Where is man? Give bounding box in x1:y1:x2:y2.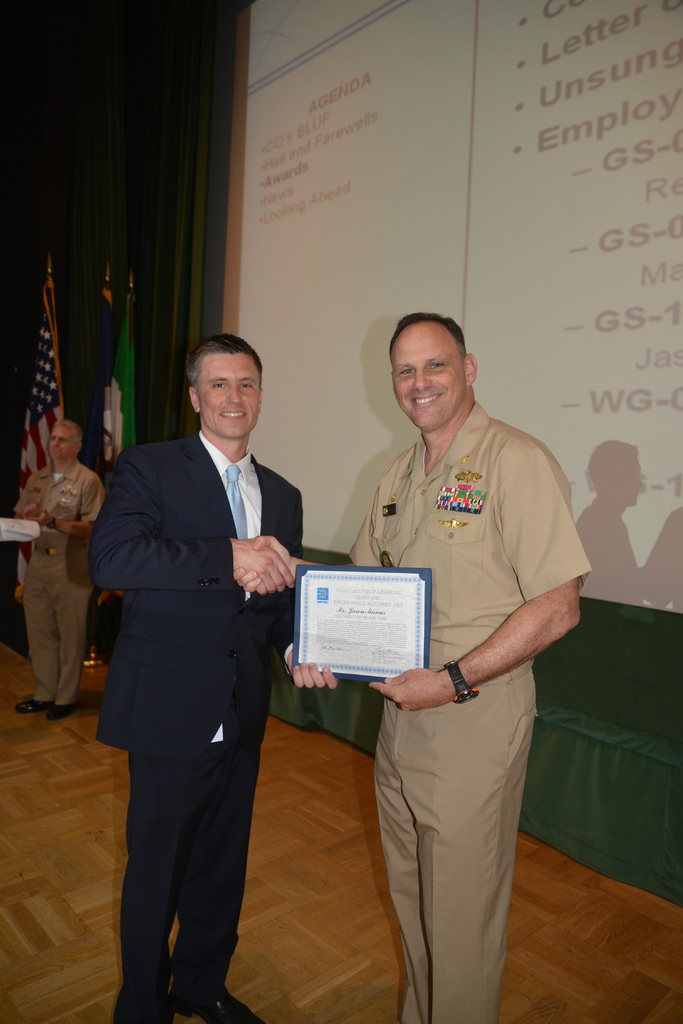
94:330:349:1023.
